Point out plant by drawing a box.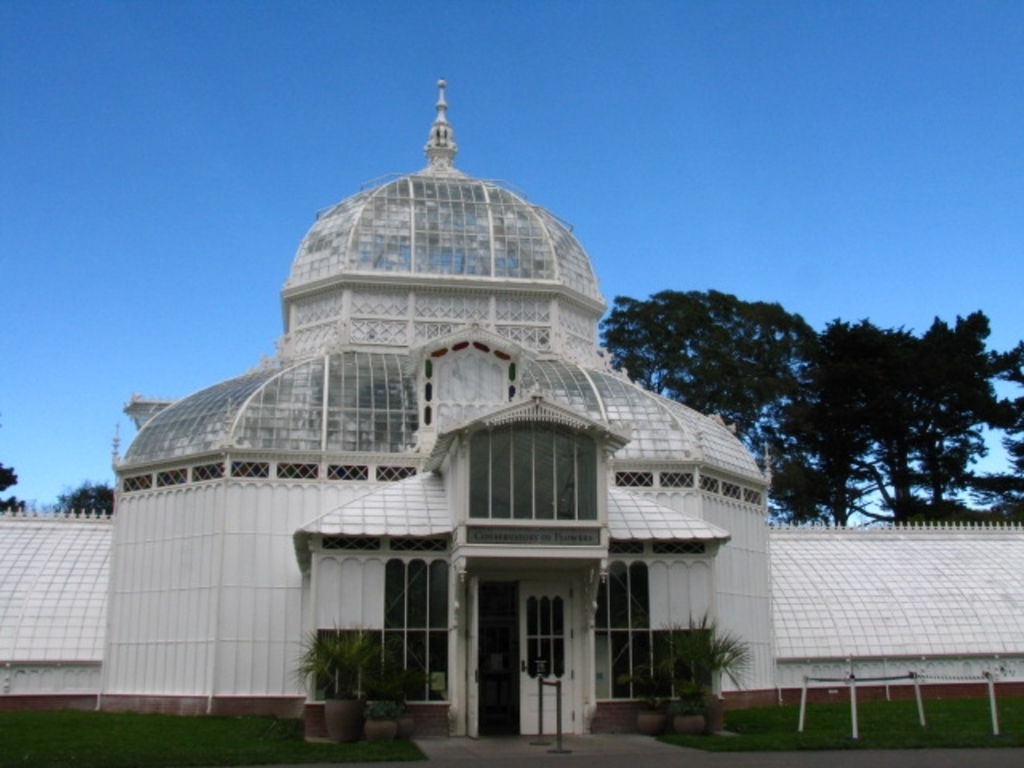
<bbox>698, 690, 1022, 754</bbox>.
